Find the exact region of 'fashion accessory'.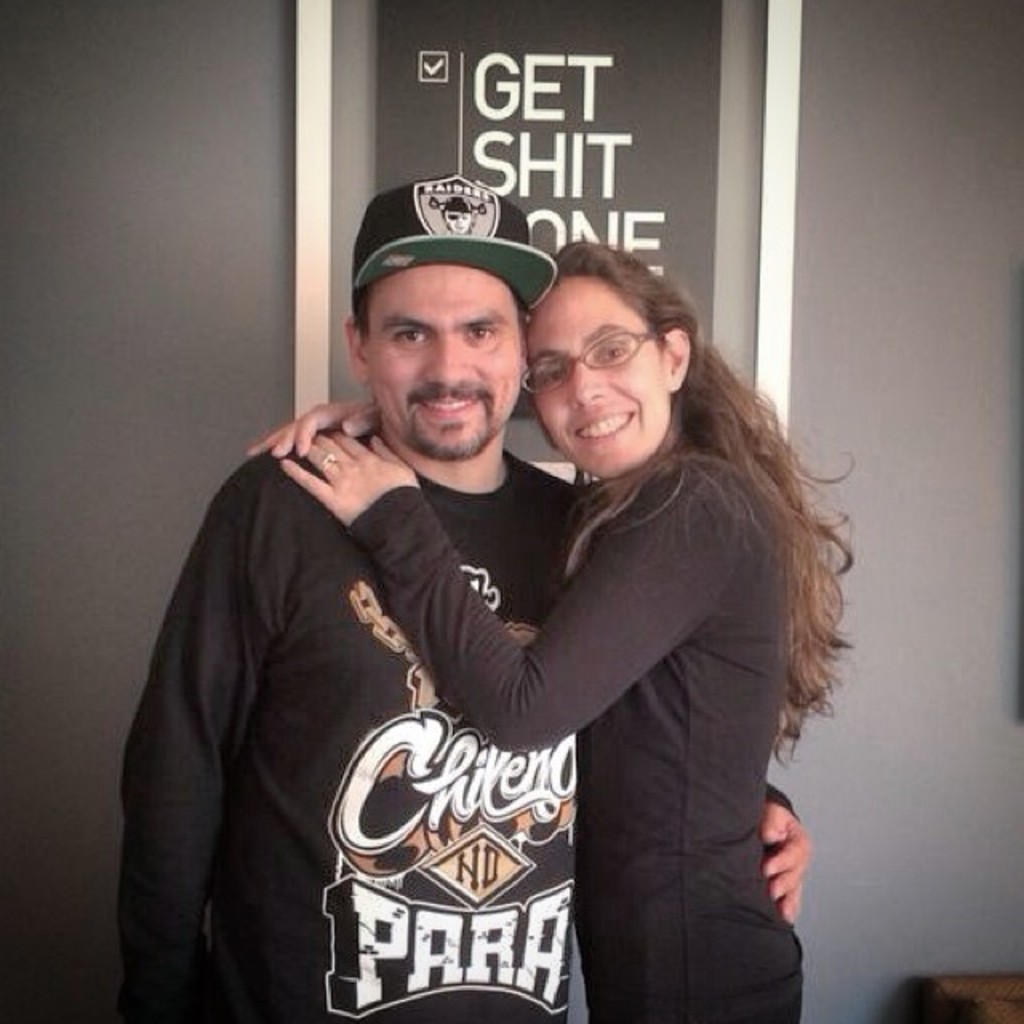
Exact region: 315,448,336,480.
